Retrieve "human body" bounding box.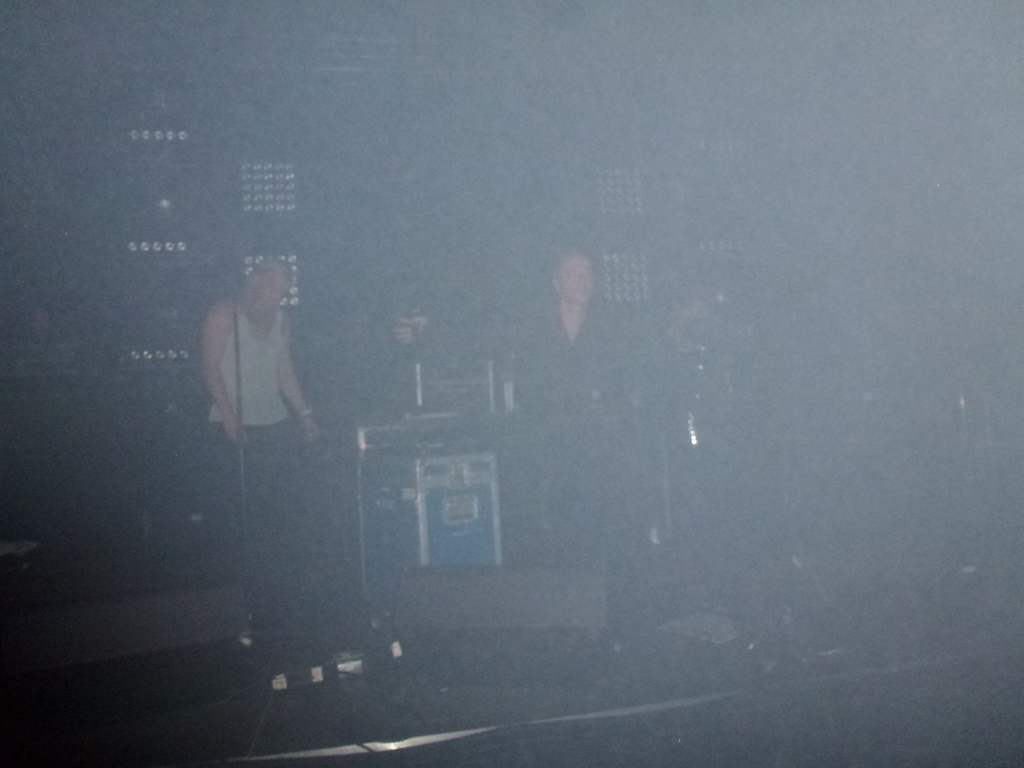
Bounding box: box(180, 246, 306, 483).
